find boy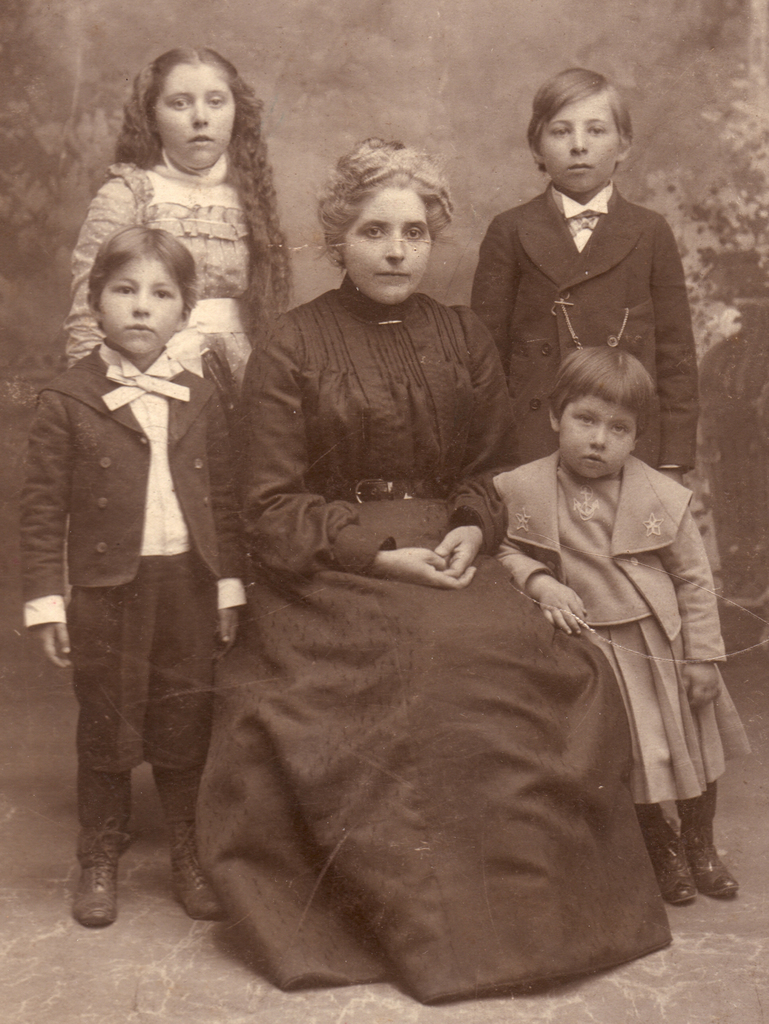
{"left": 32, "top": 219, "right": 280, "bottom": 941}
